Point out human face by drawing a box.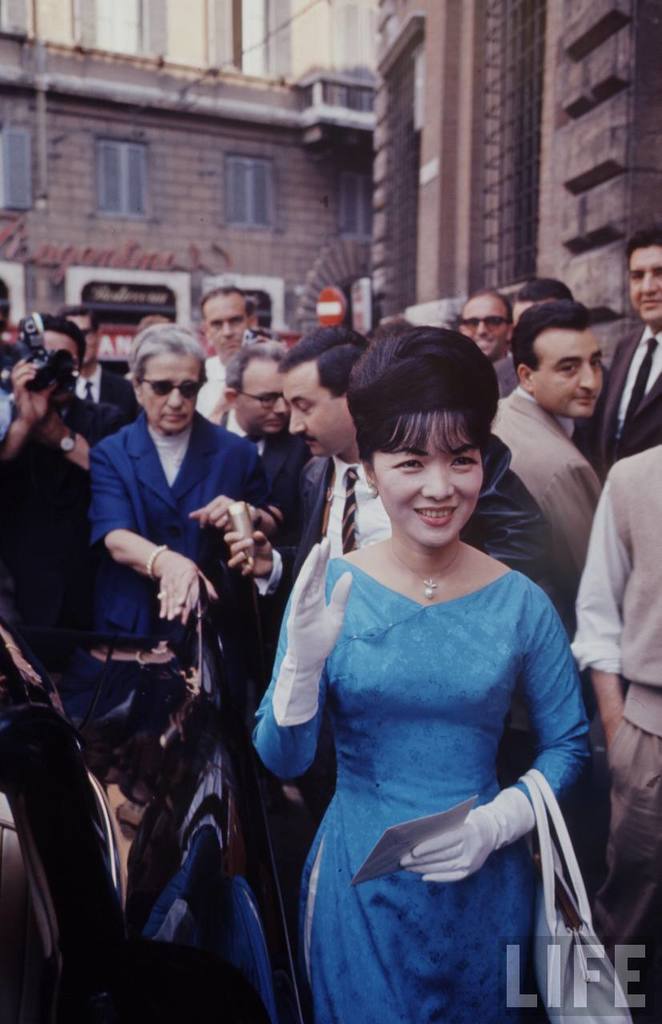
bbox=(534, 329, 599, 414).
